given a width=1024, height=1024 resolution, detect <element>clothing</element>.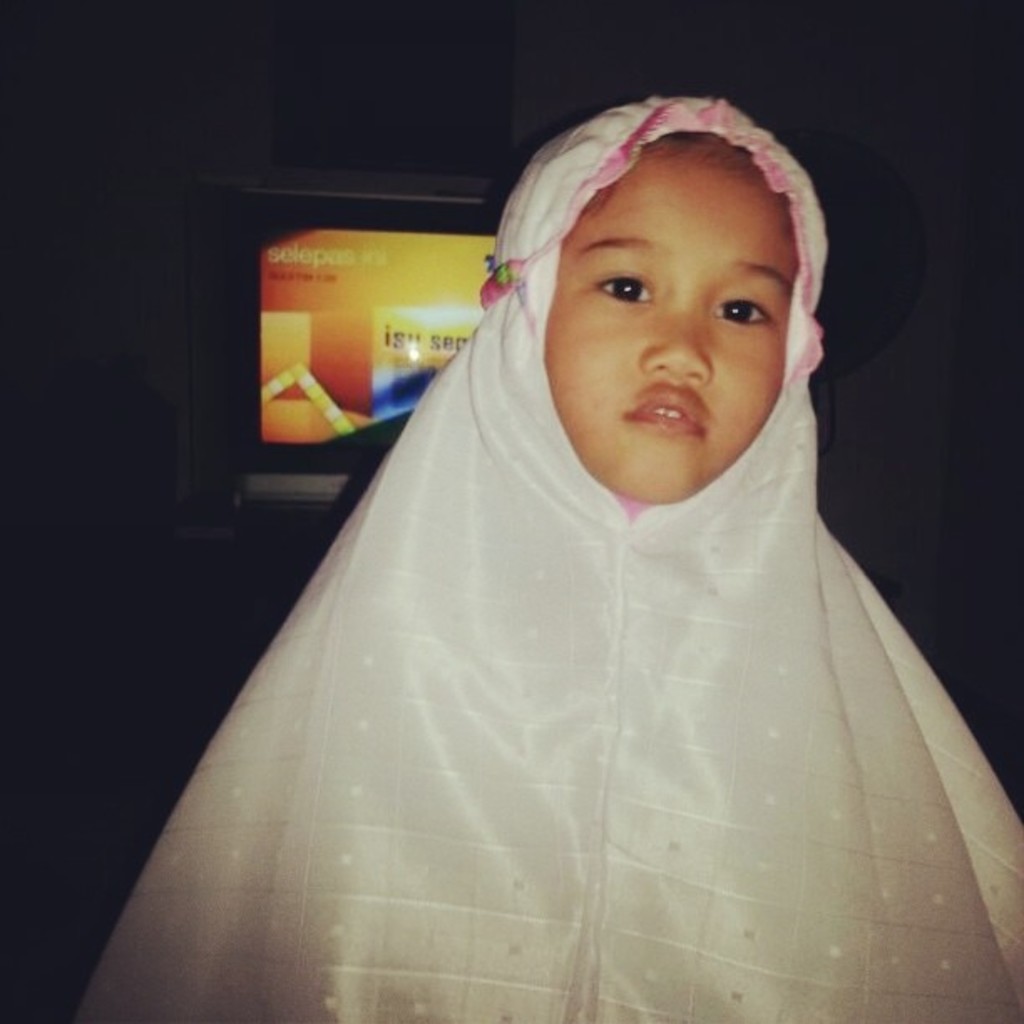
[72,95,1022,1022].
